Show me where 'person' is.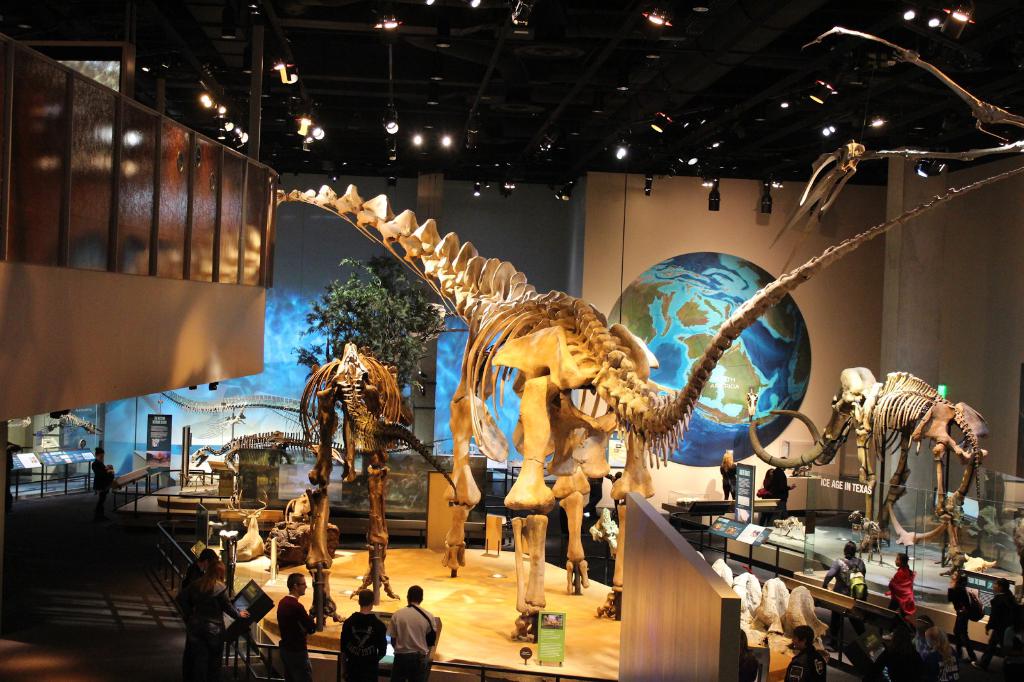
'person' is at box=[387, 586, 441, 681].
